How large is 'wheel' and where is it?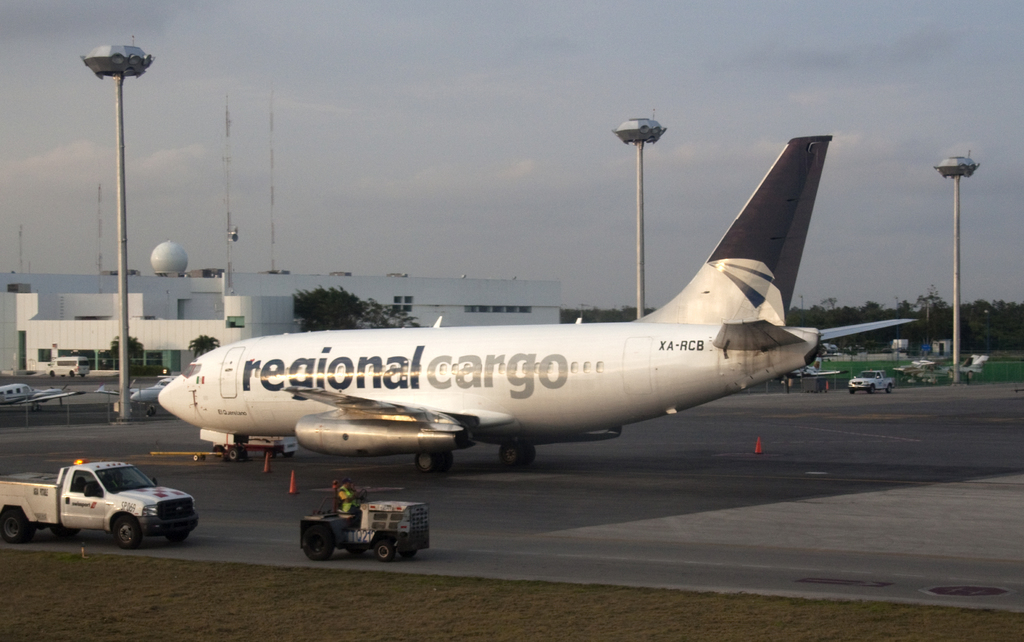
Bounding box: select_region(226, 447, 238, 459).
